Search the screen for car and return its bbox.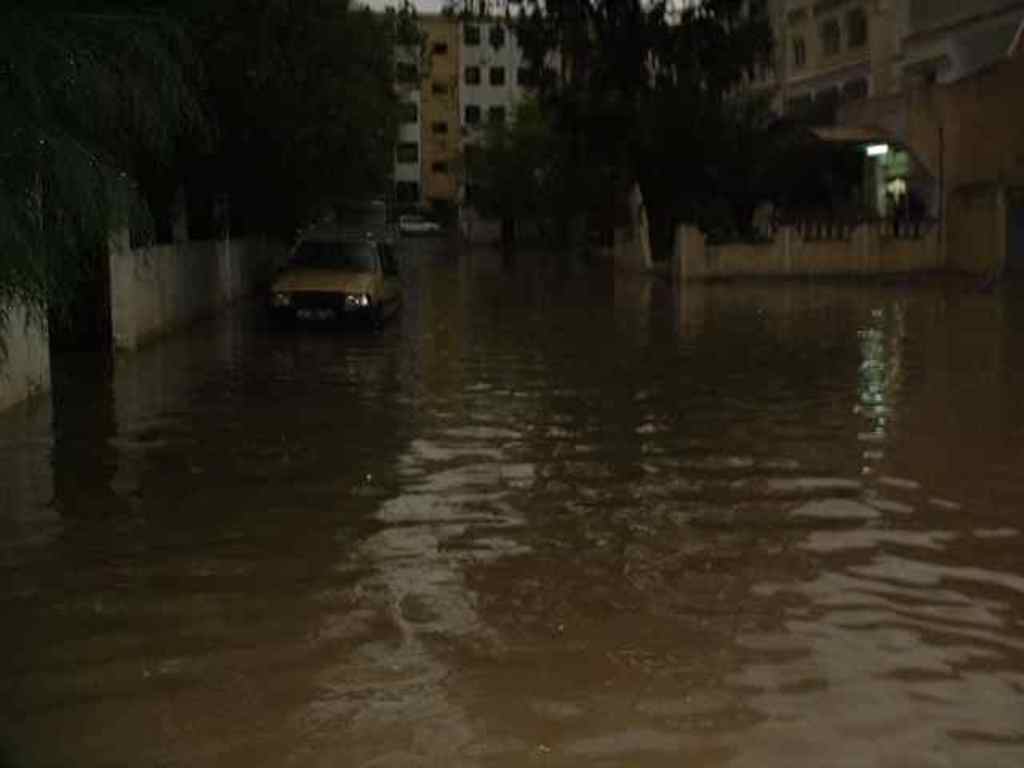
Found: 250:221:400:315.
